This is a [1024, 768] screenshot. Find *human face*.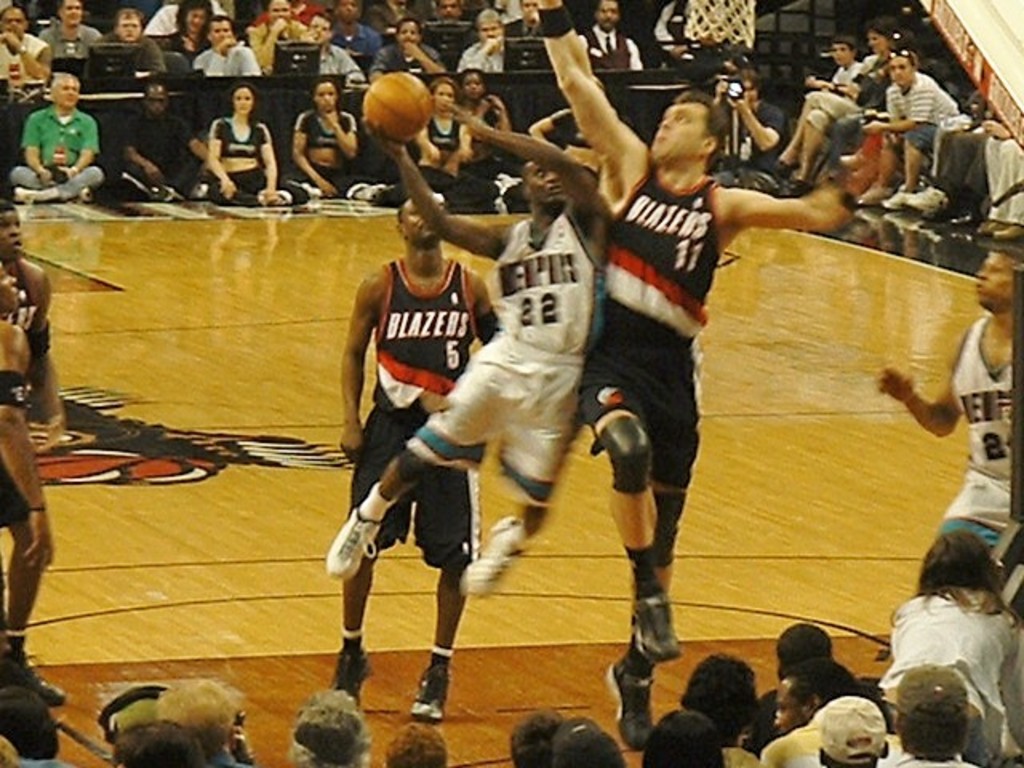
Bounding box: [530,157,560,197].
